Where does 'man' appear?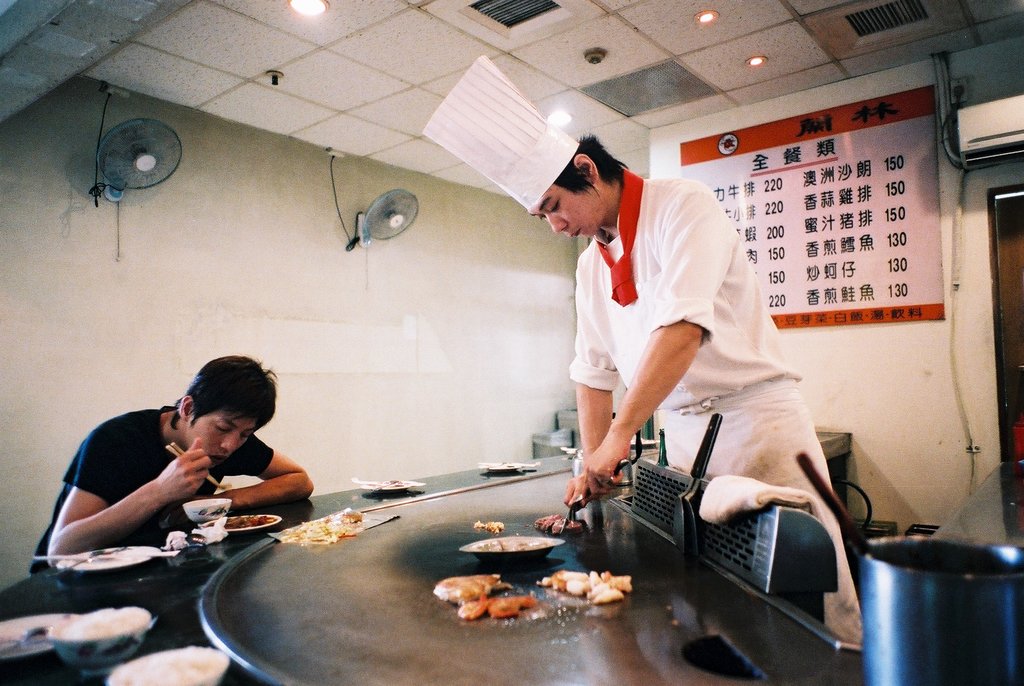
Appears at <bbox>516, 135, 862, 641</bbox>.
